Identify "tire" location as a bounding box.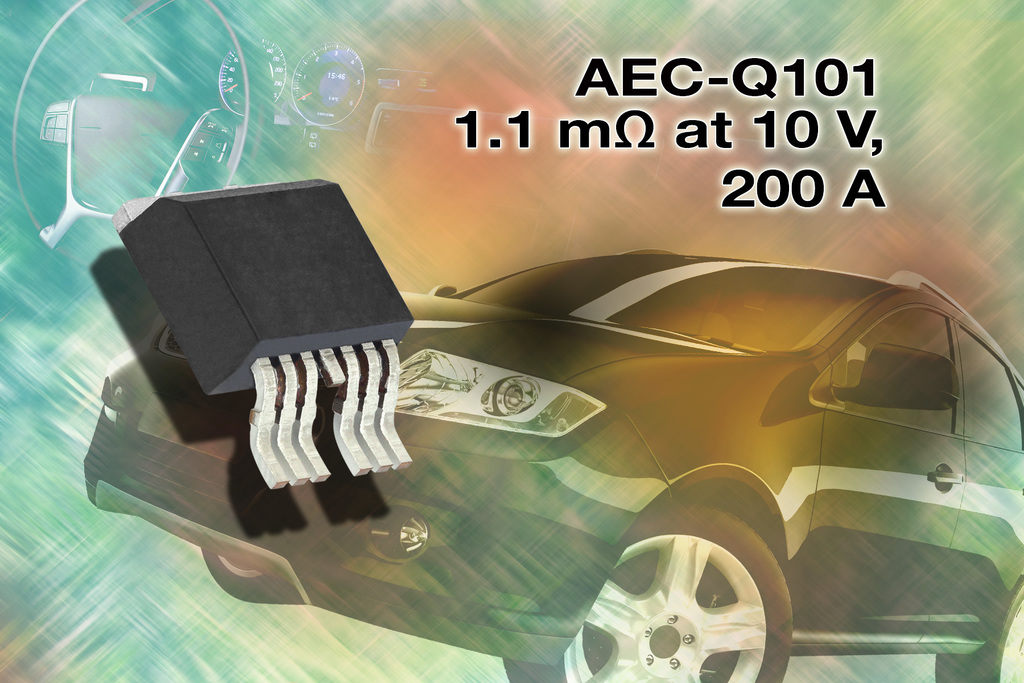
[x1=498, y1=504, x2=794, y2=682].
